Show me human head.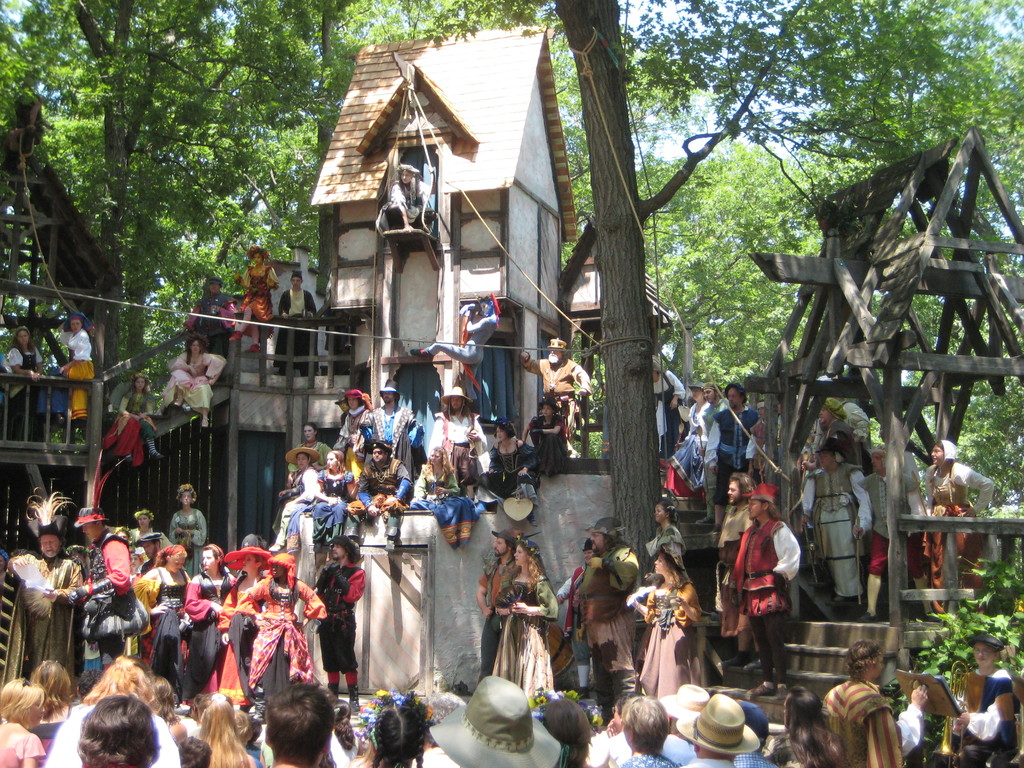
human head is here: 652, 353, 662, 383.
